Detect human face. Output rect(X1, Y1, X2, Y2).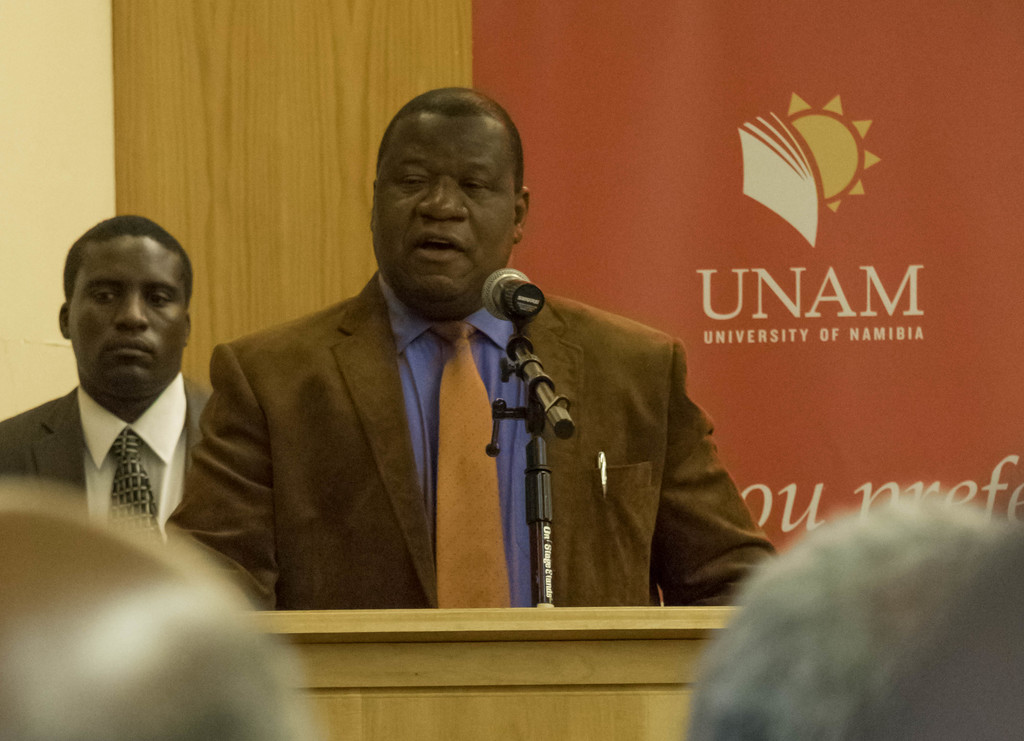
rect(69, 241, 188, 394).
